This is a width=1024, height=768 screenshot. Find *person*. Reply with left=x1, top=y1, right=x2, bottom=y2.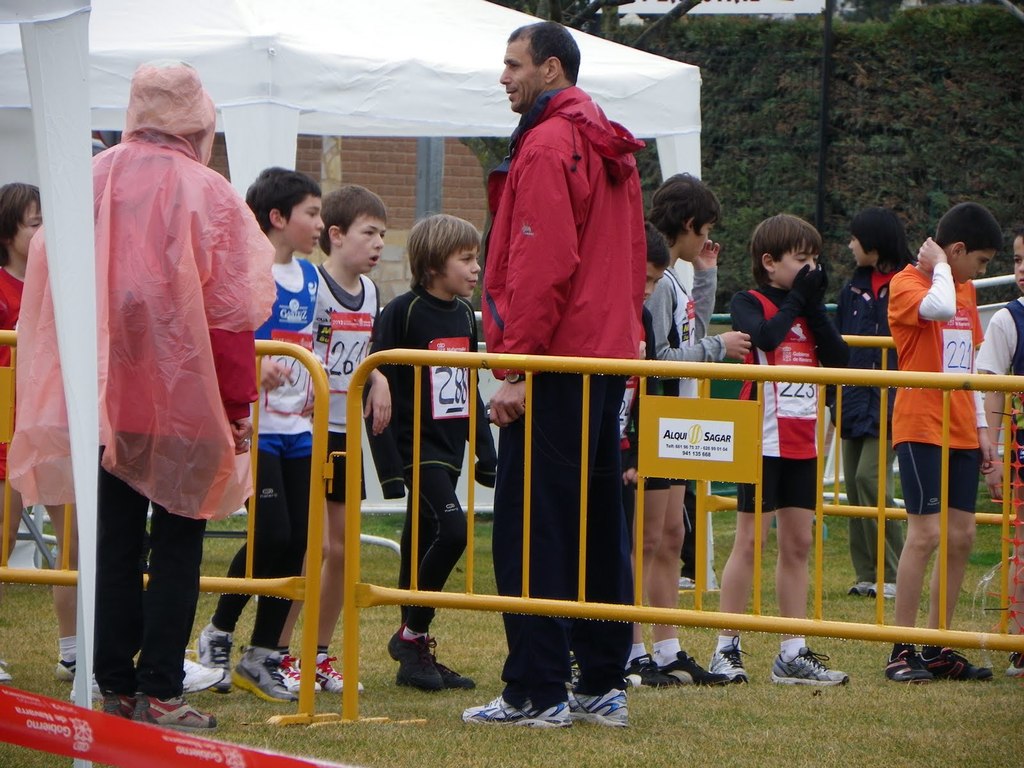
left=276, top=184, right=389, bottom=704.
